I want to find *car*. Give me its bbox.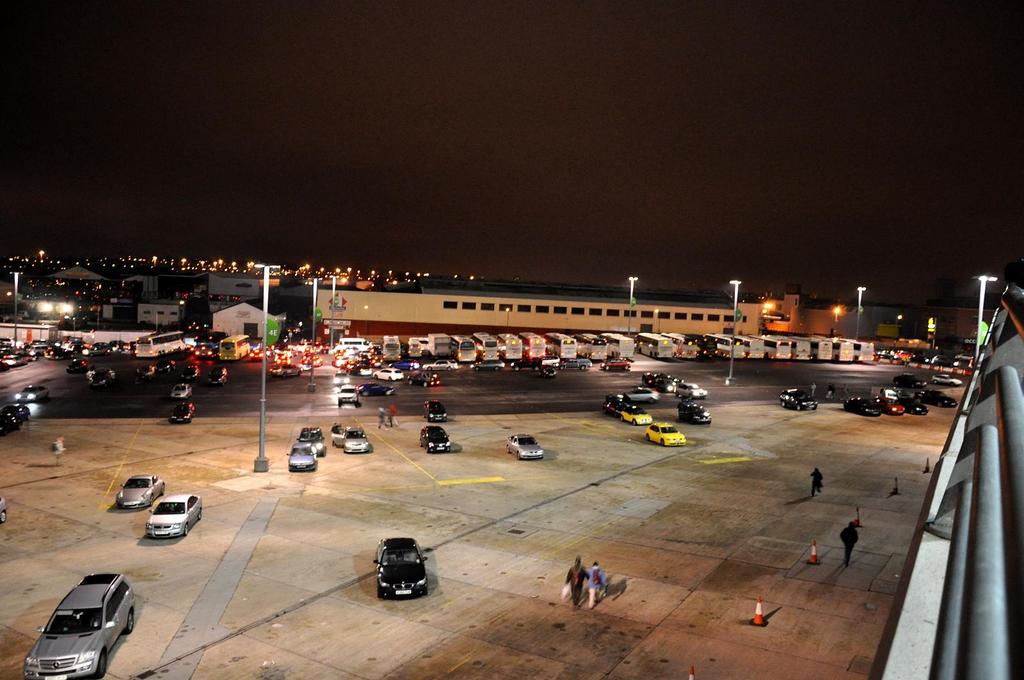
region(300, 426, 325, 455).
